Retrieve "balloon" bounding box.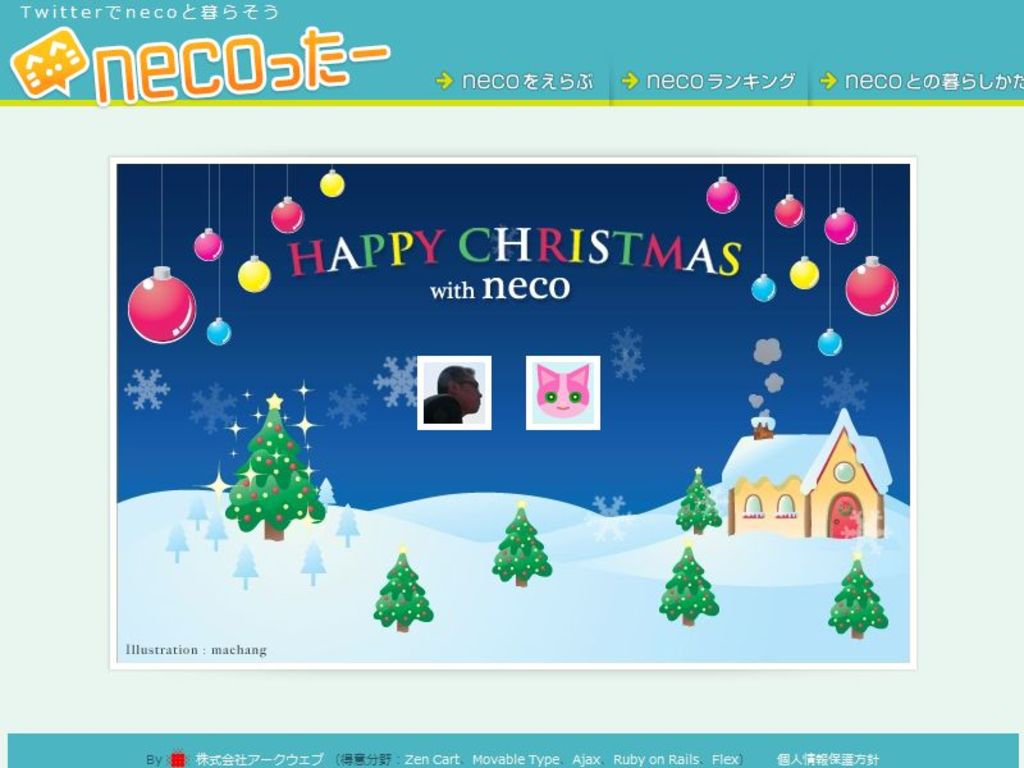
Bounding box: bbox(205, 320, 236, 347).
